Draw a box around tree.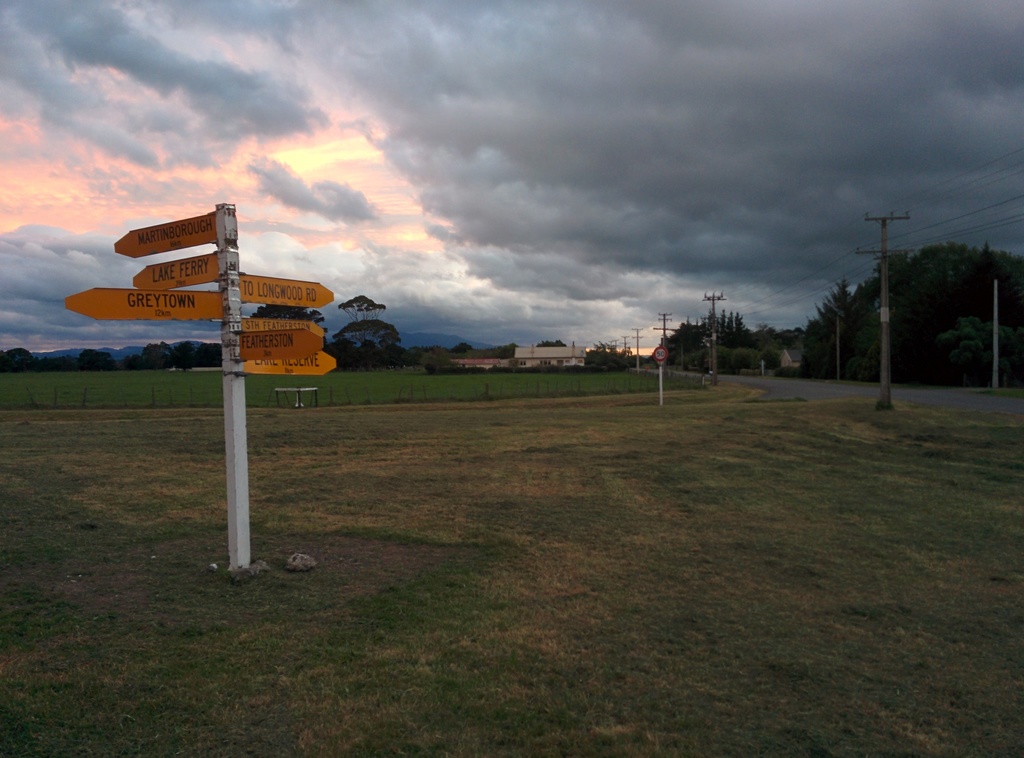
(138,338,170,369).
